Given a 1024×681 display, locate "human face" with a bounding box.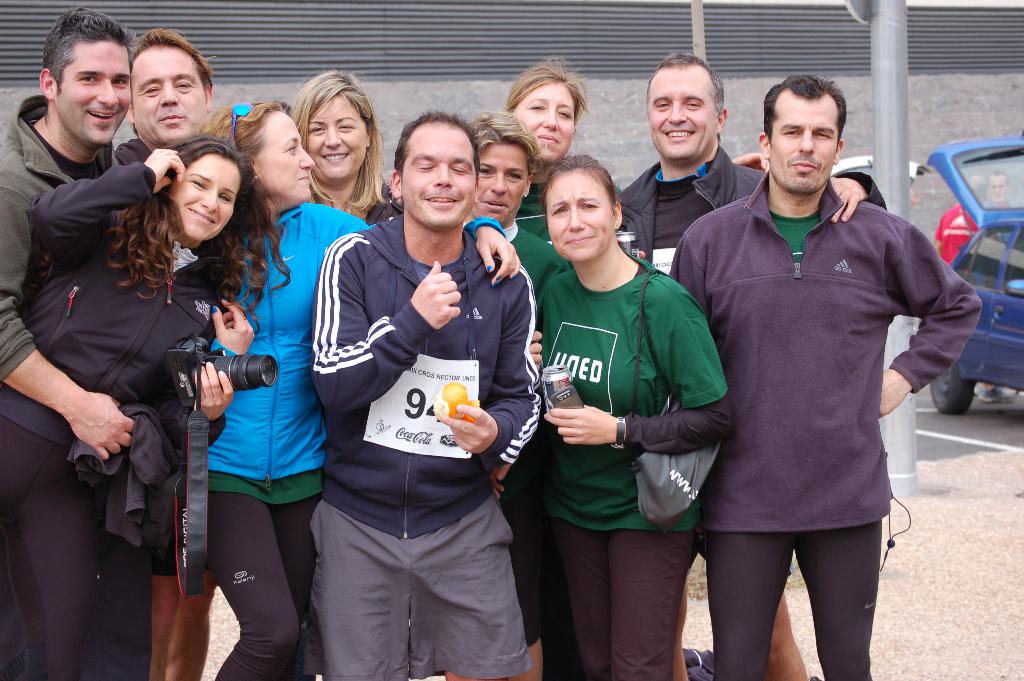
Located: [left=401, top=122, right=475, bottom=229].
